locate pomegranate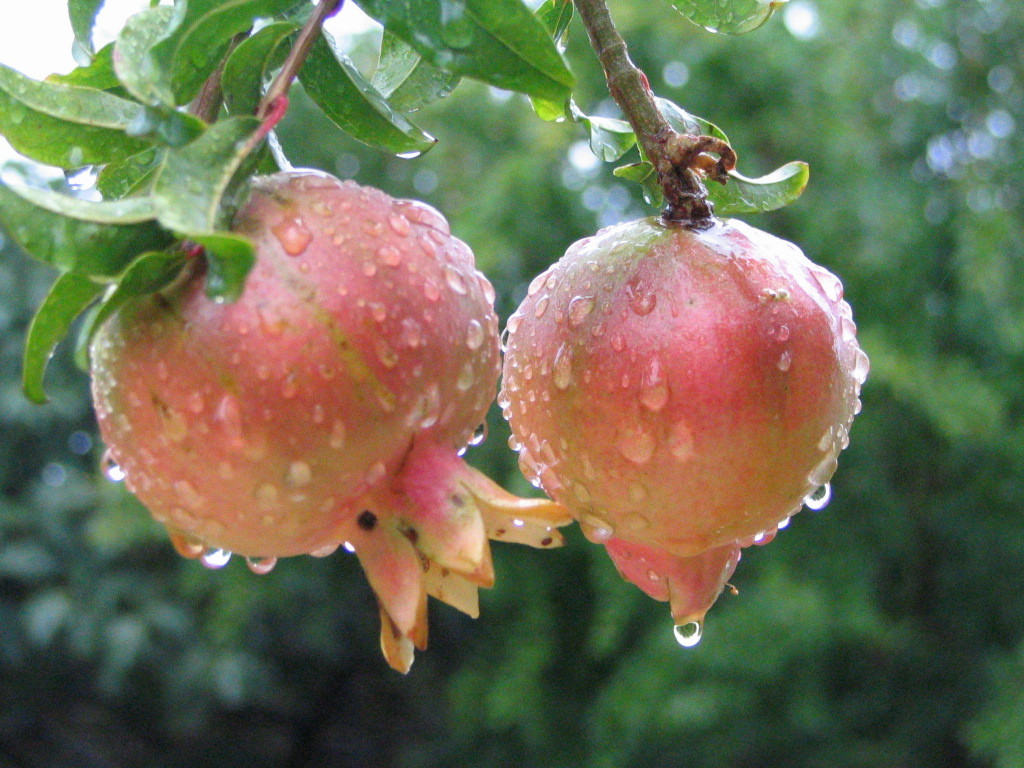
{"left": 497, "top": 210, "right": 868, "bottom": 629}
